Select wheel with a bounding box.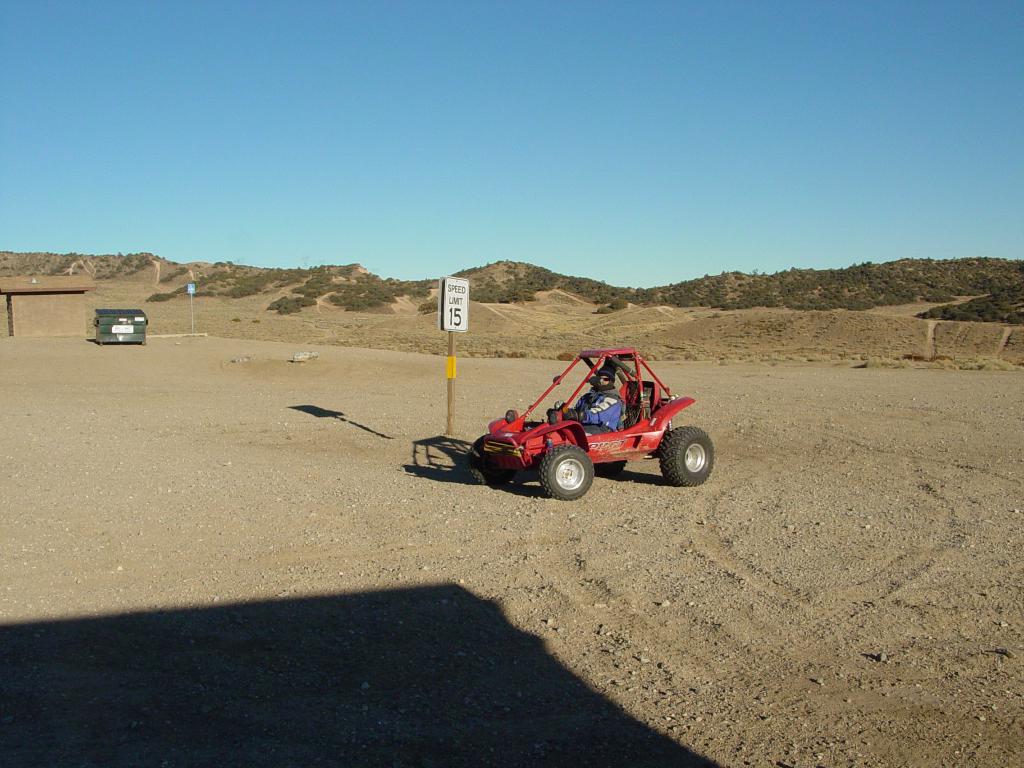
box(535, 444, 592, 504).
